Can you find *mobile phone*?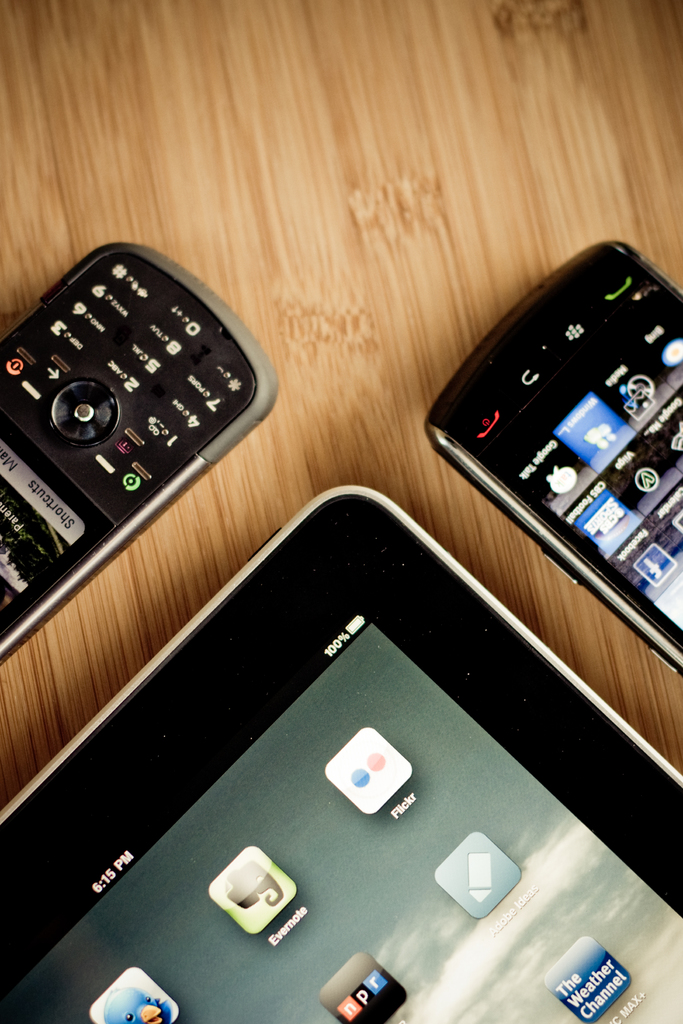
Yes, bounding box: (left=441, top=225, right=682, bottom=630).
